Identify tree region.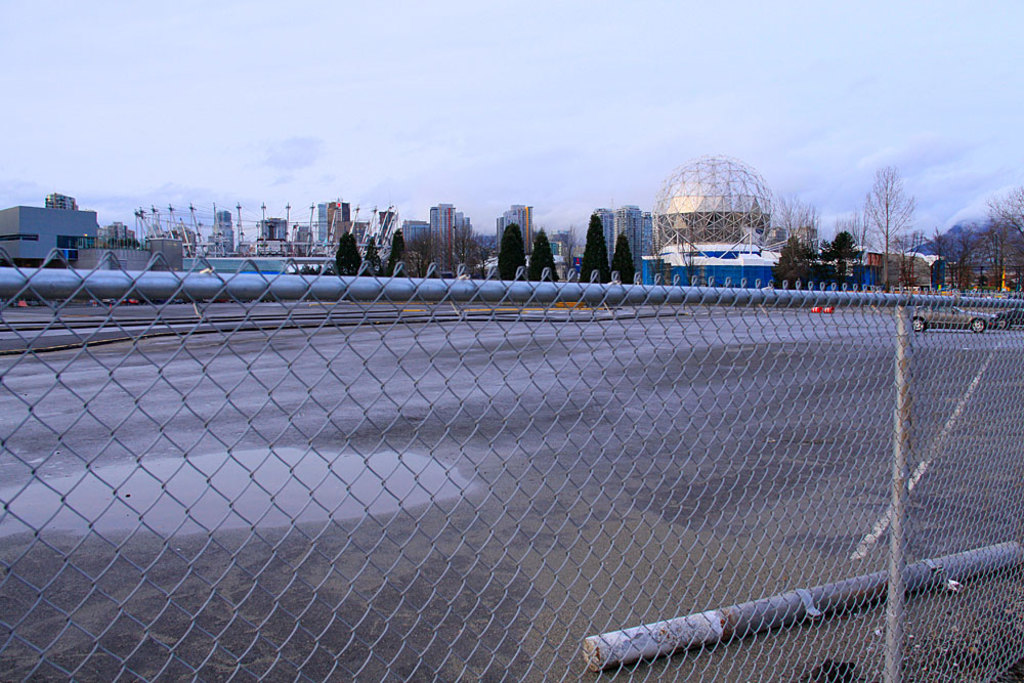
Region: (x1=930, y1=224, x2=992, y2=292).
